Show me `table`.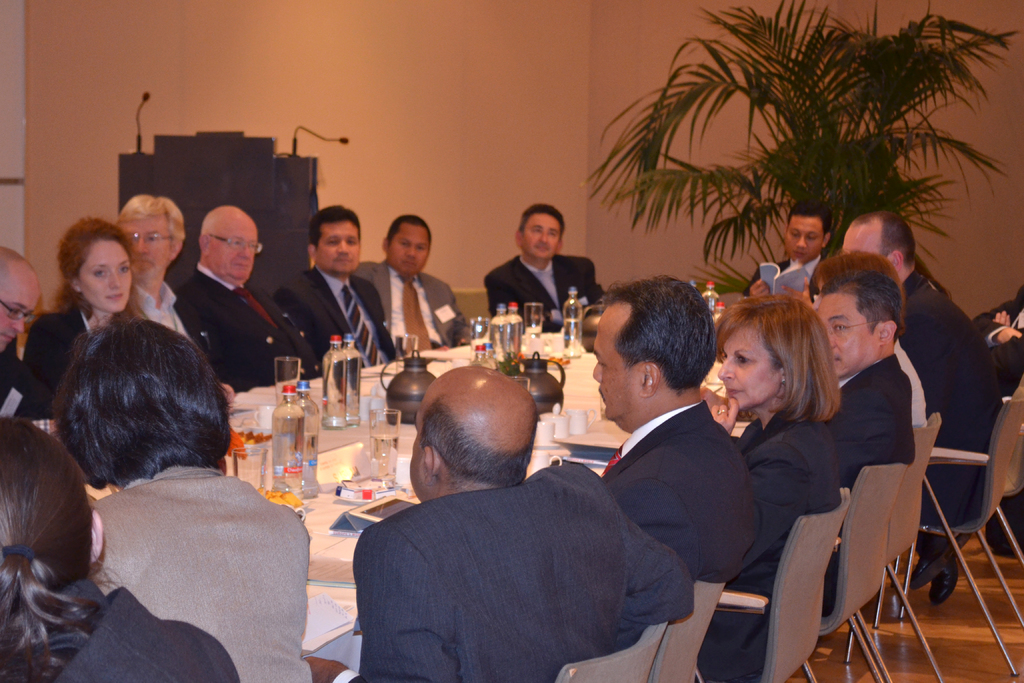
`table` is here: crop(686, 370, 960, 651).
